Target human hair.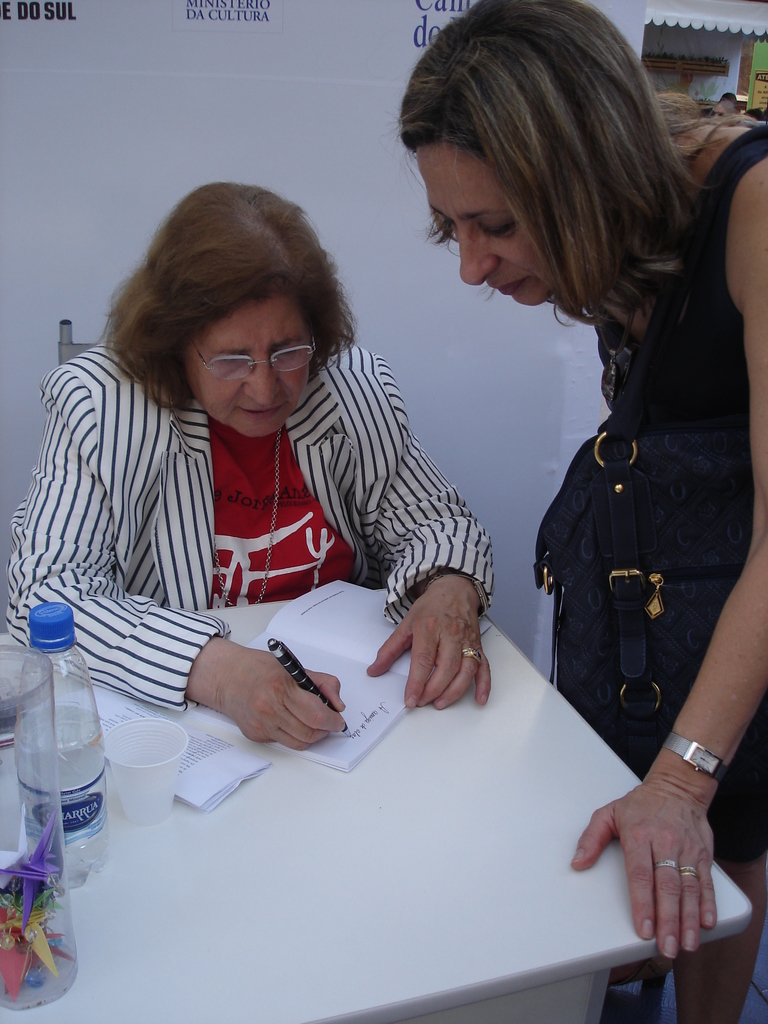
Target region: (102,182,352,415).
